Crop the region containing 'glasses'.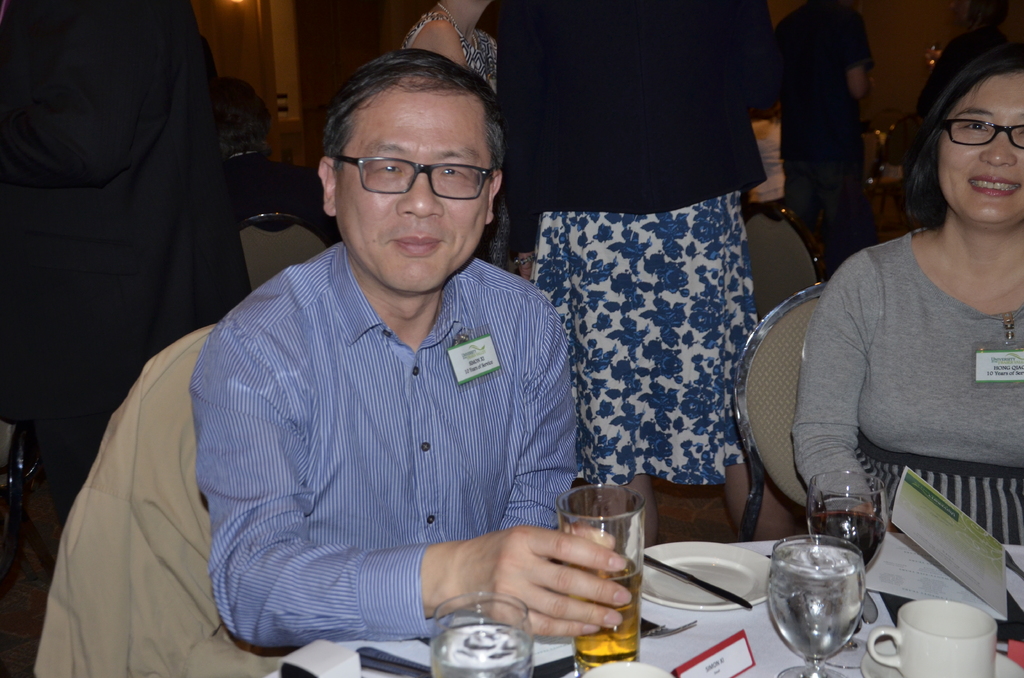
Crop region: <bbox>939, 118, 1023, 149</bbox>.
